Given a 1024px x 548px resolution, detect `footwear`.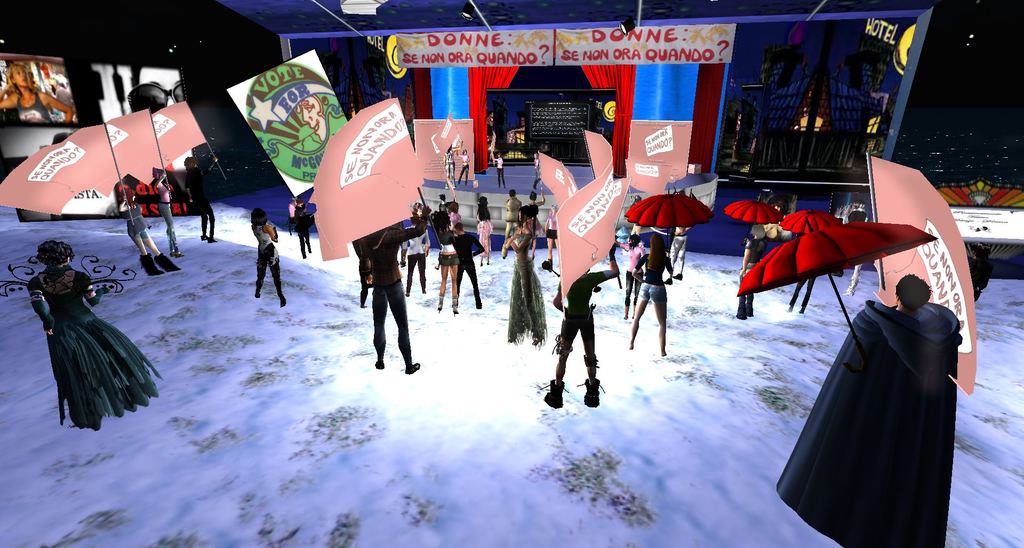
[435,291,447,314].
